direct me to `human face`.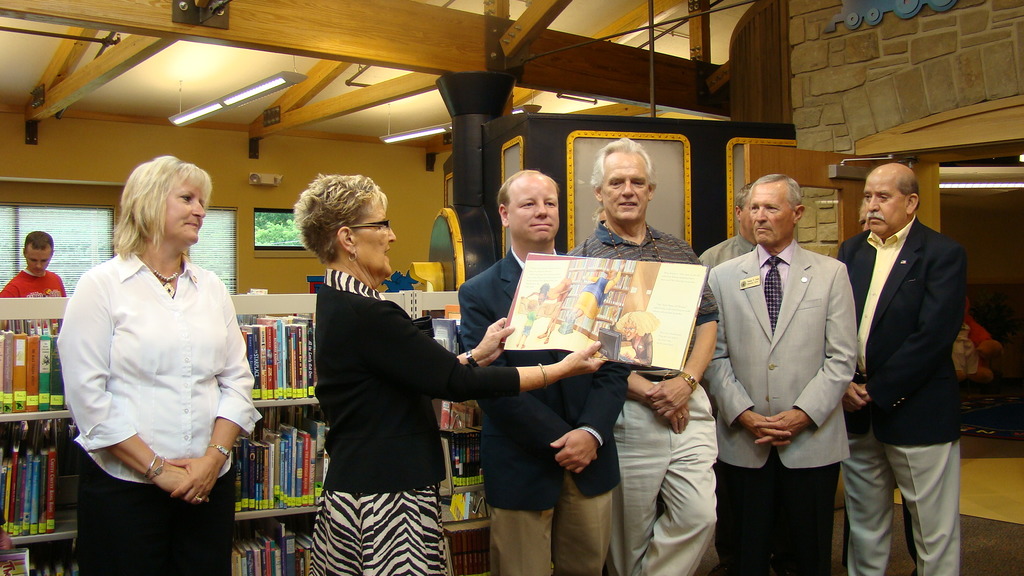
Direction: 865:173:908:235.
